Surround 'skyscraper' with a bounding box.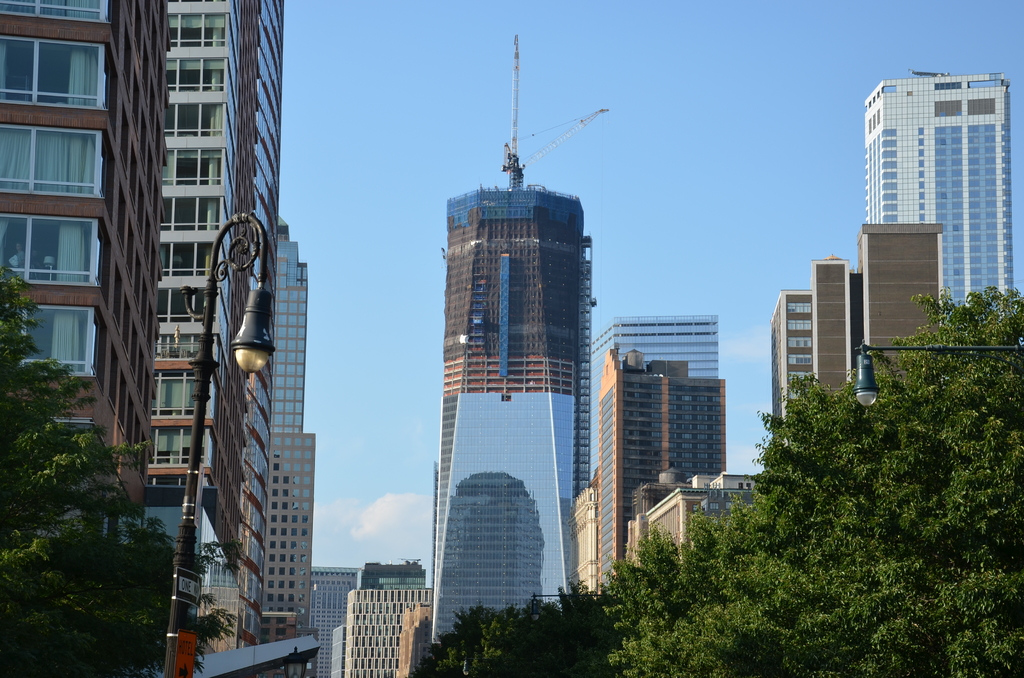
Rect(304, 561, 358, 677).
